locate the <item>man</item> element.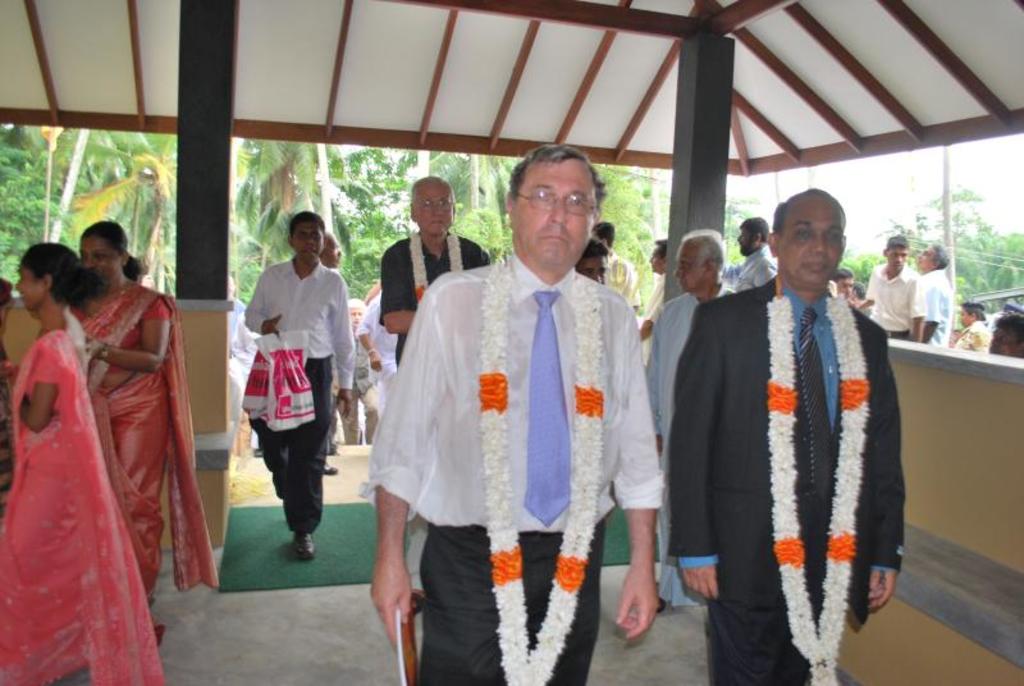
Element bbox: (left=576, top=243, right=611, bottom=288).
